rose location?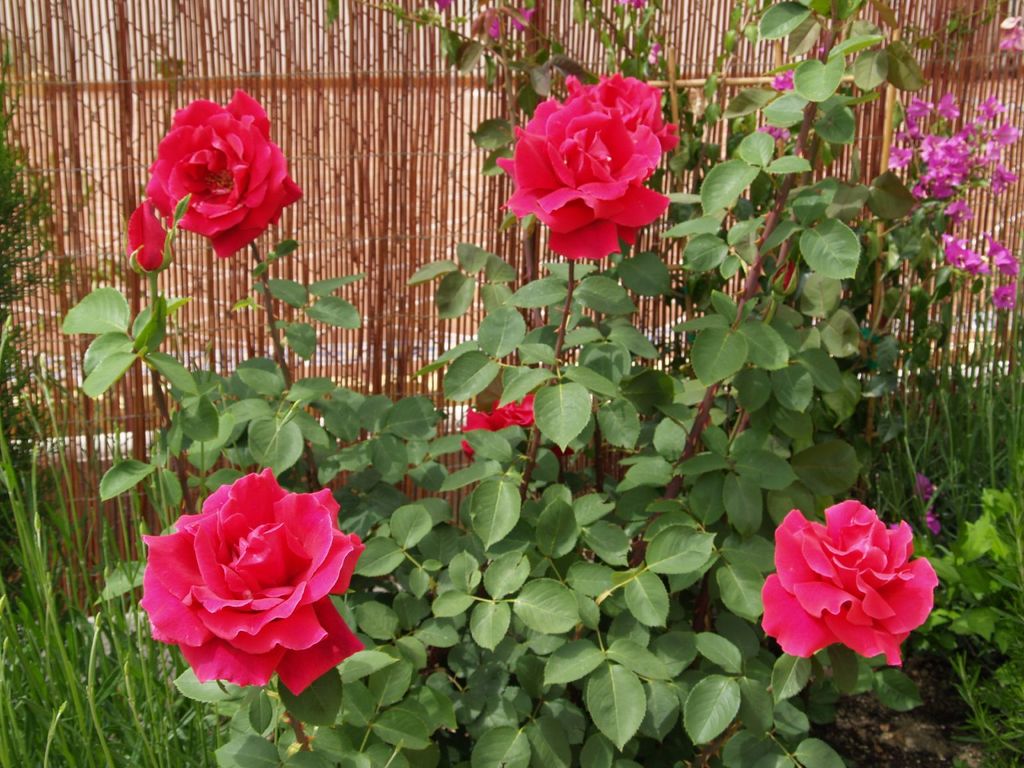
461:395:532:454
